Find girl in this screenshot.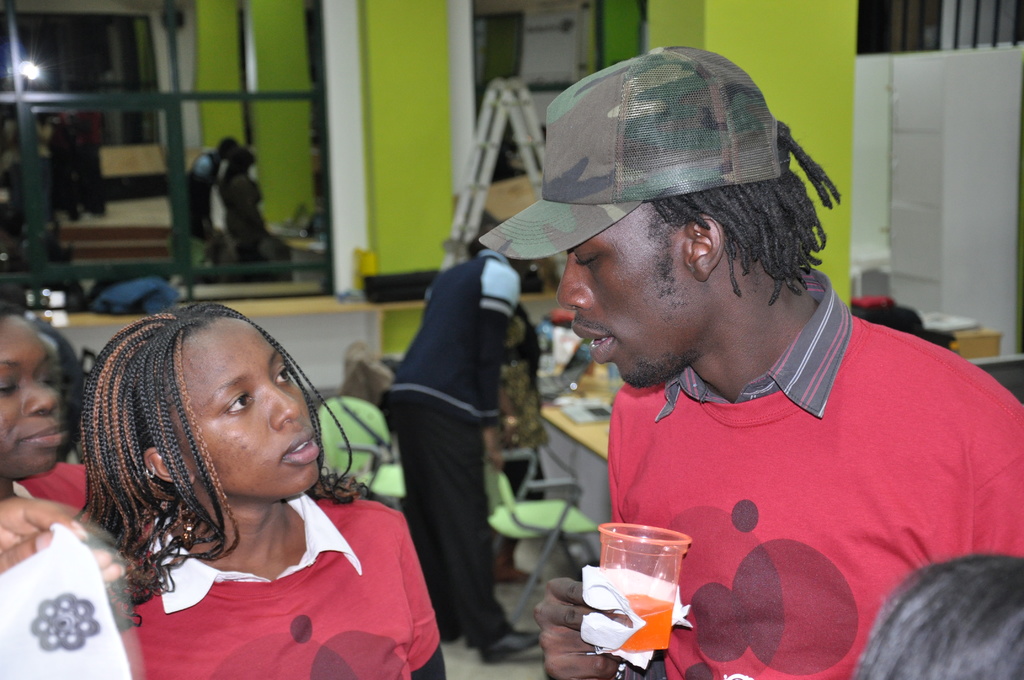
The bounding box for girl is [76, 301, 448, 679].
